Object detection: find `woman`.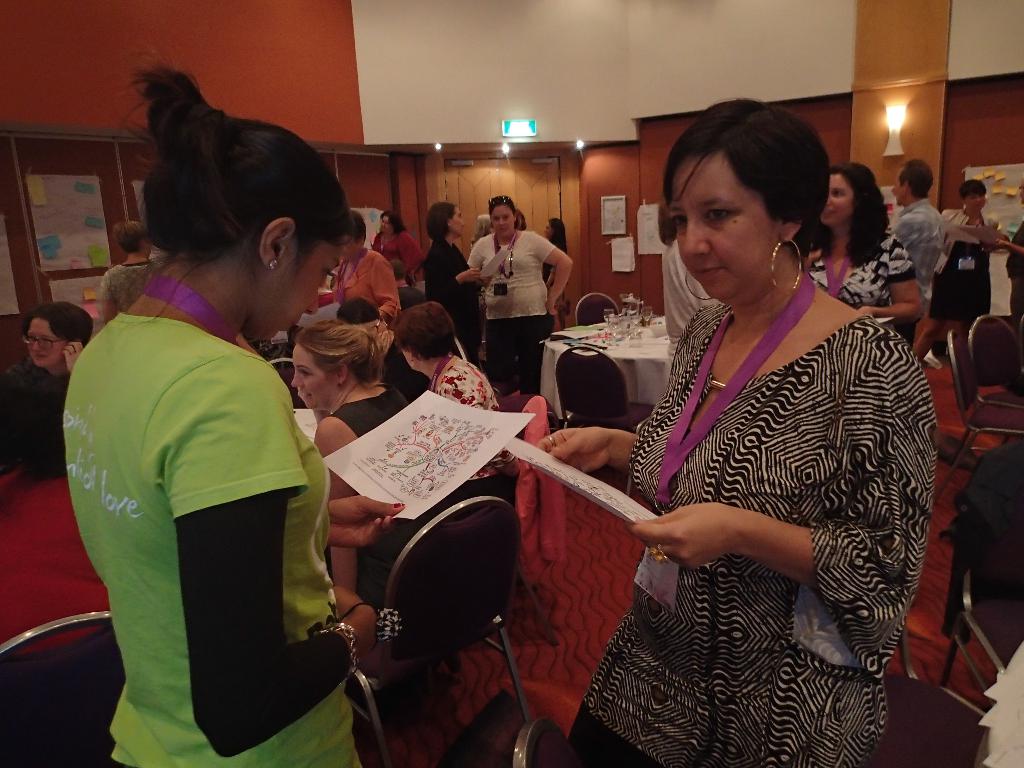
(100,218,158,331).
